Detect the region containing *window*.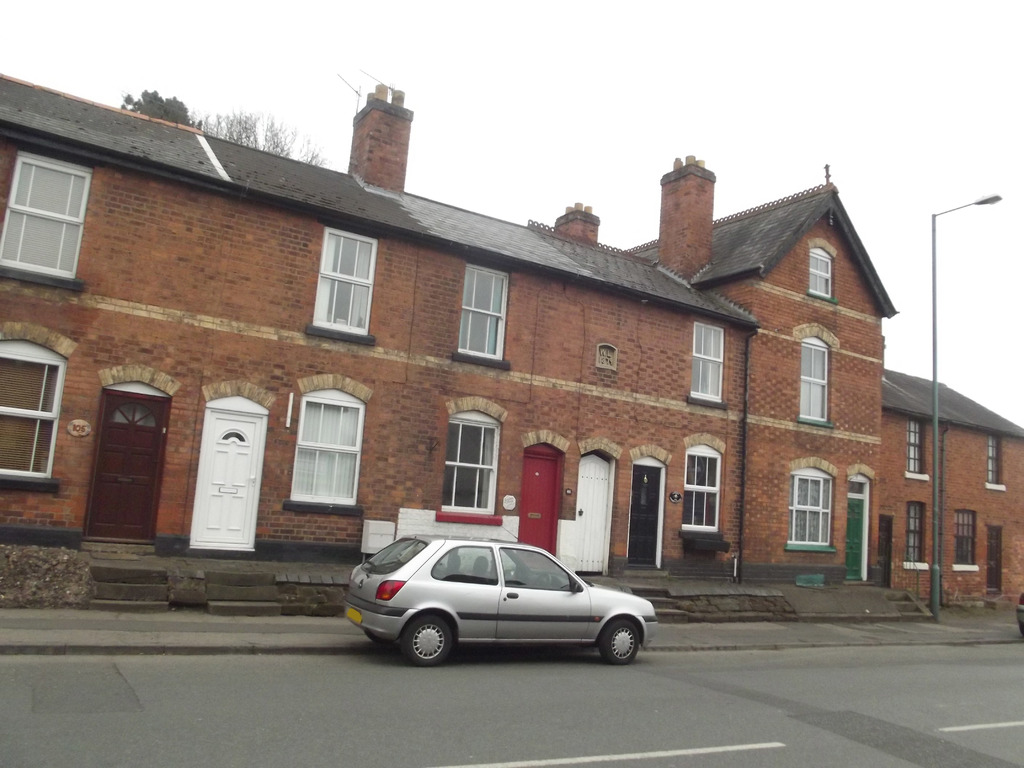
(left=0, top=323, right=79, bottom=497).
